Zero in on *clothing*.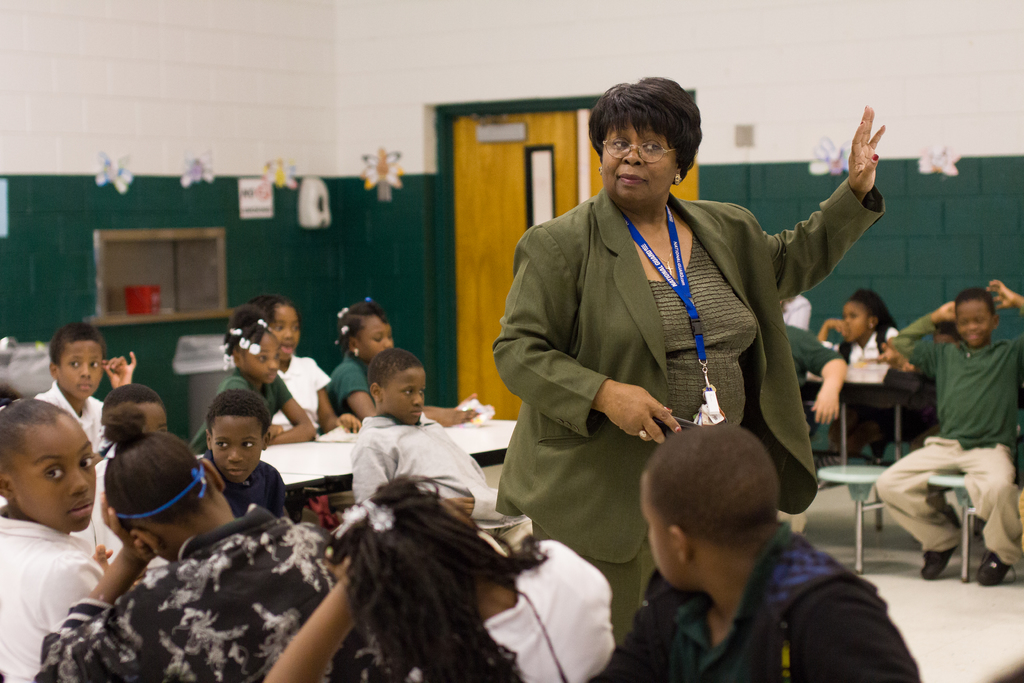
Zeroed in: x1=38 y1=373 x2=116 y2=477.
